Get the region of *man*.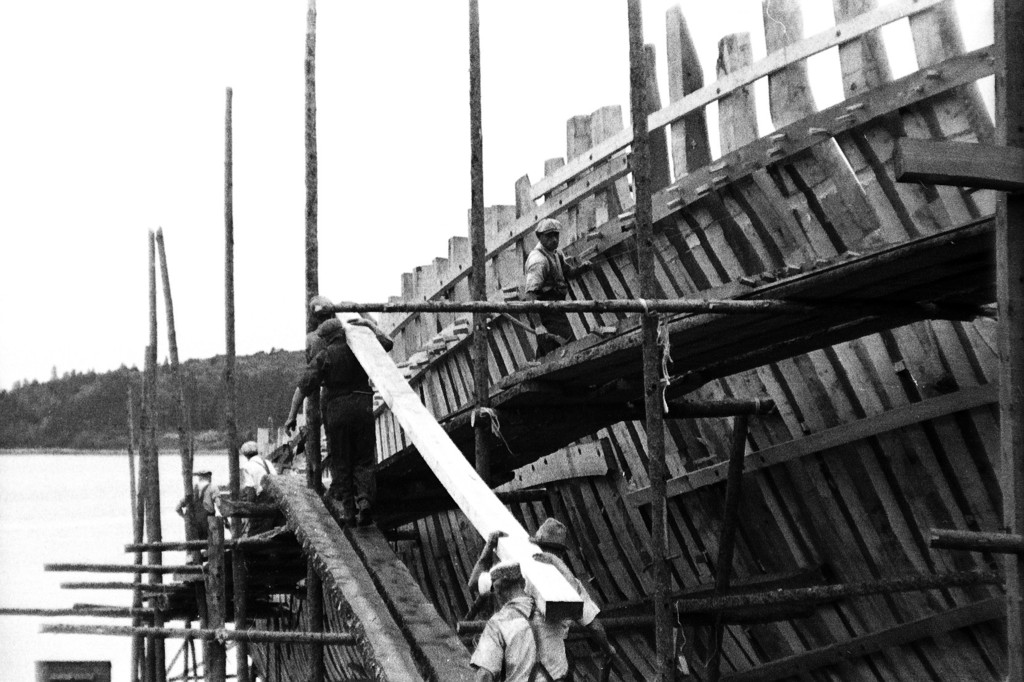
<region>525, 222, 589, 349</region>.
